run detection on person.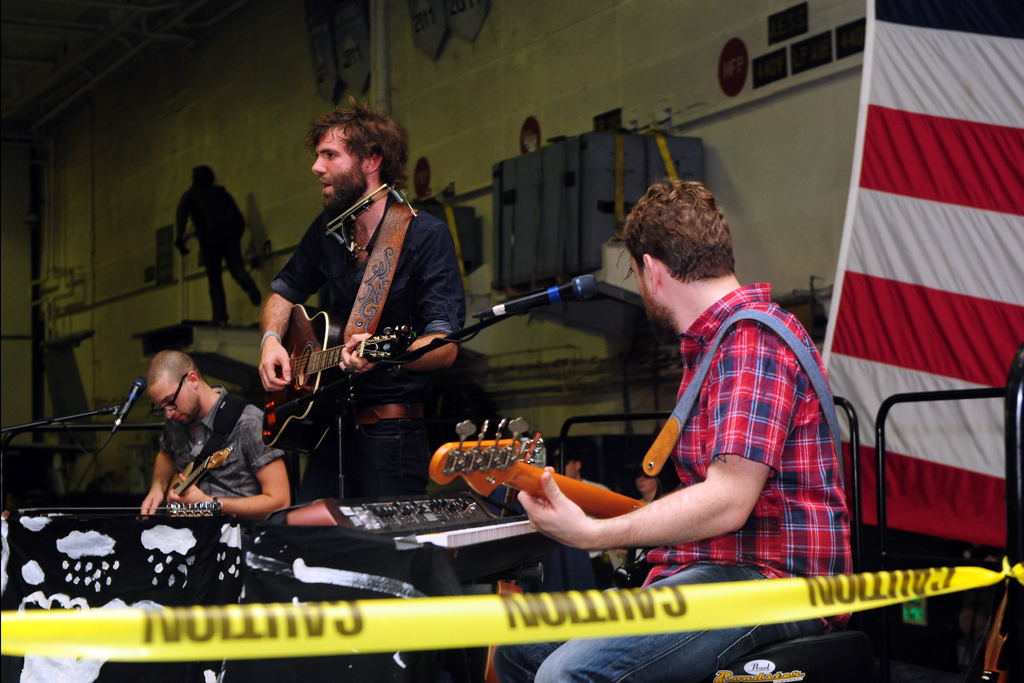
Result: box=[135, 343, 303, 529].
